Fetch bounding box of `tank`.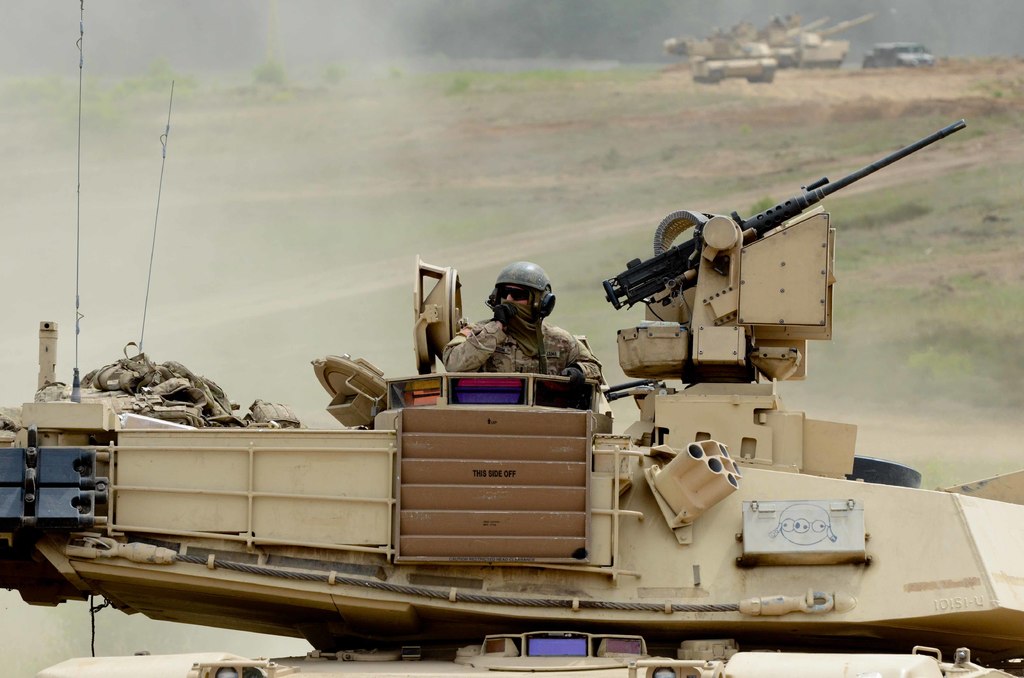
Bbox: locate(662, 13, 798, 82).
